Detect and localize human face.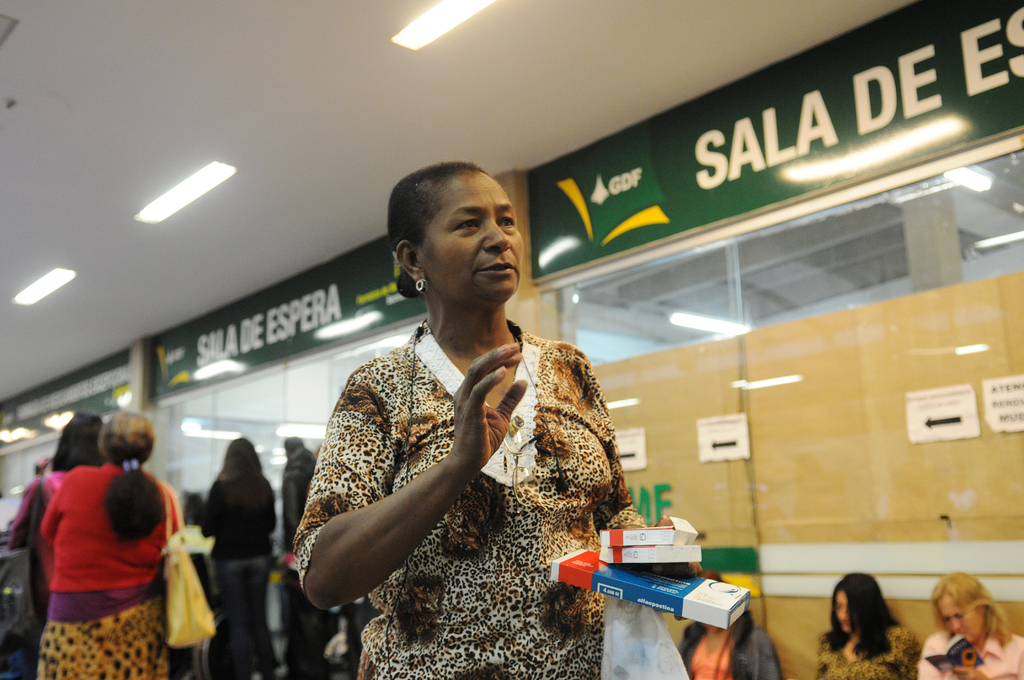
Localized at region(834, 585, 855, 634).
